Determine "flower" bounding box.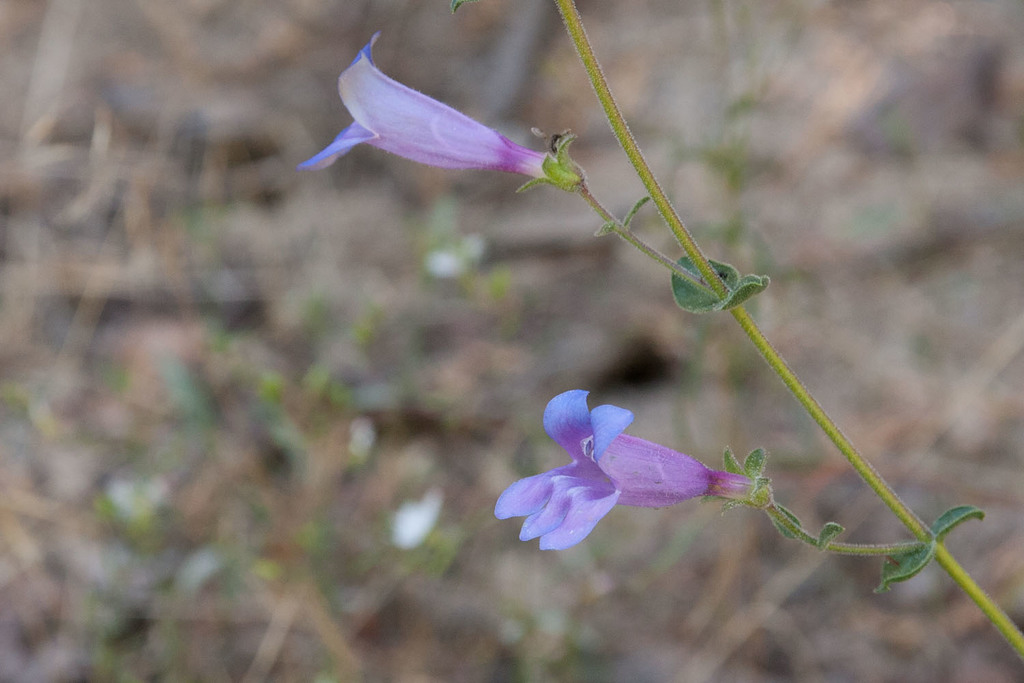
Determined: box=[304, 30, 580, 184].
